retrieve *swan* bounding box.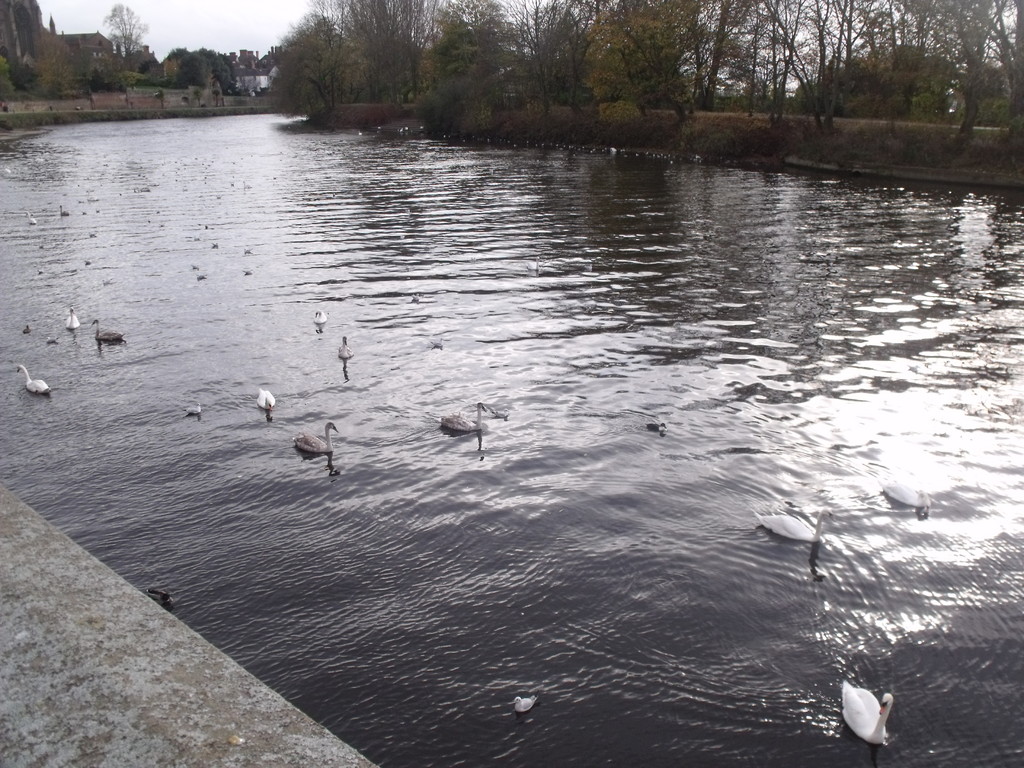
Bounding box: (x1=874, y1=476, x2=933, y2=512).
